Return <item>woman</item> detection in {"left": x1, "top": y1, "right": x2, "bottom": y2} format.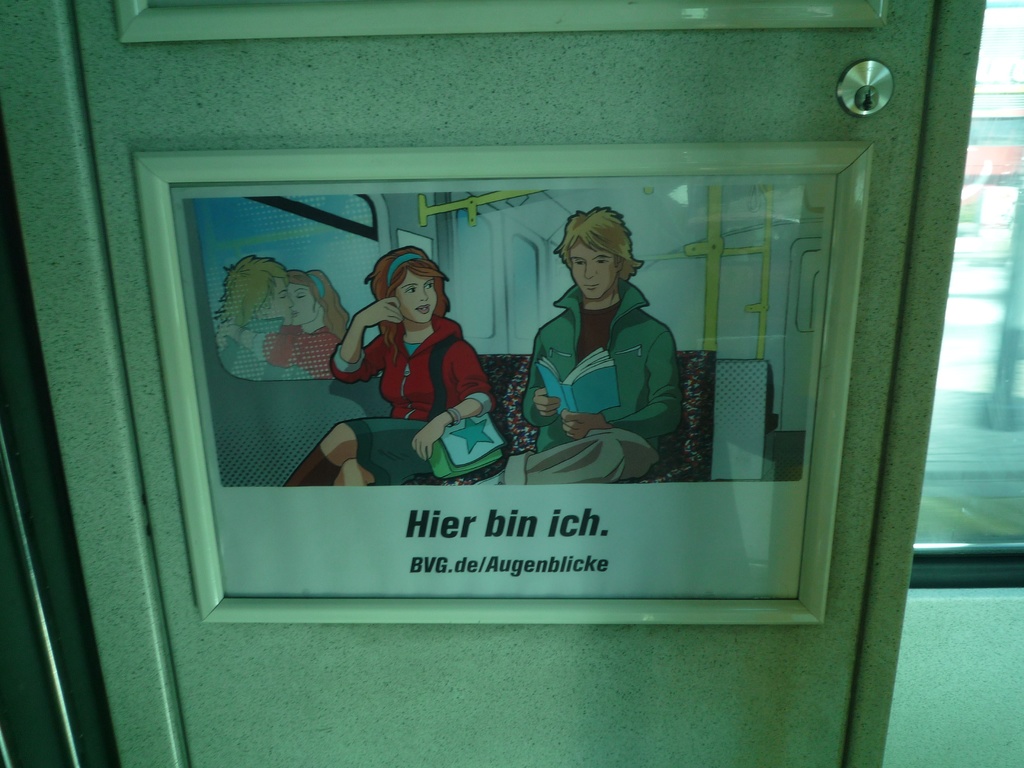
{"left": 218, "top": 269, "right": 354, "bottom": 374}.
